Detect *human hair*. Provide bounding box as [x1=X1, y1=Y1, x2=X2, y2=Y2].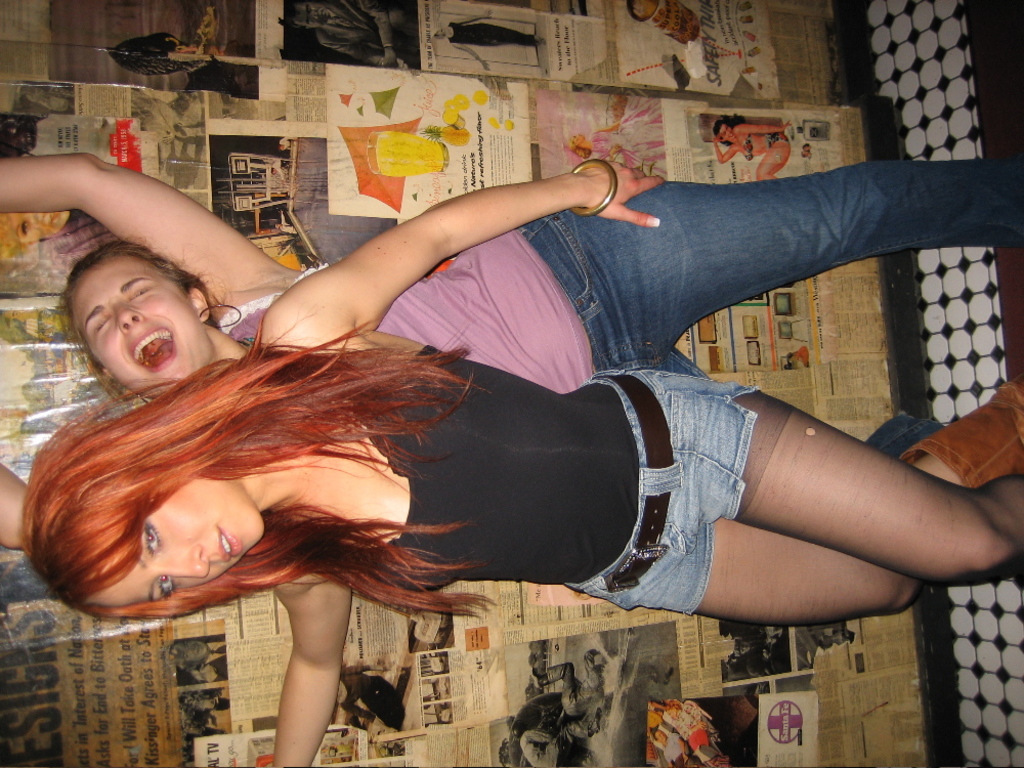
[x1=165, y1=640, x2=201, y2=671].
